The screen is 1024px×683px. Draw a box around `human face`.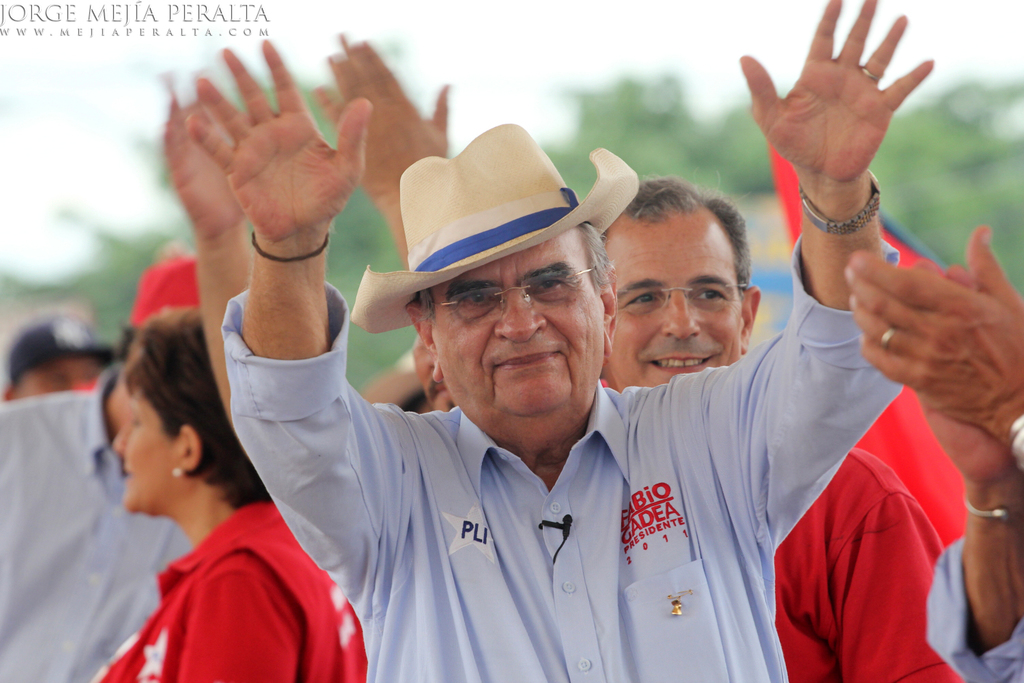
<box>599,223,741,389</box>.
